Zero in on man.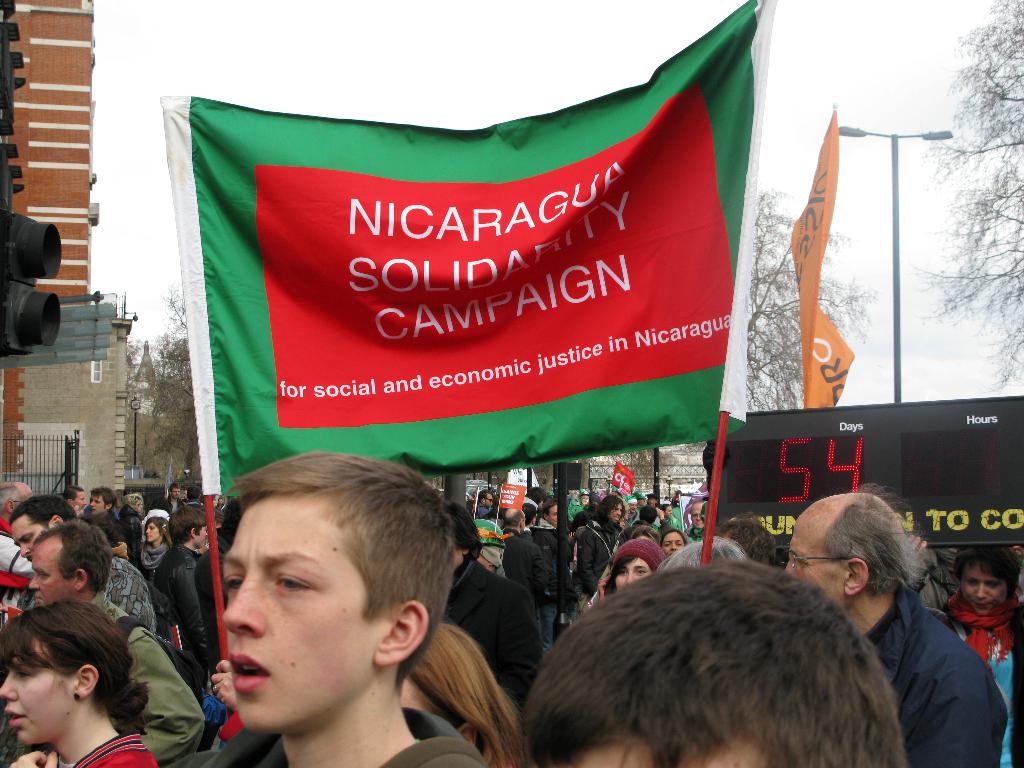
Zeroed in: bbox(759, 486, 998, 767).
